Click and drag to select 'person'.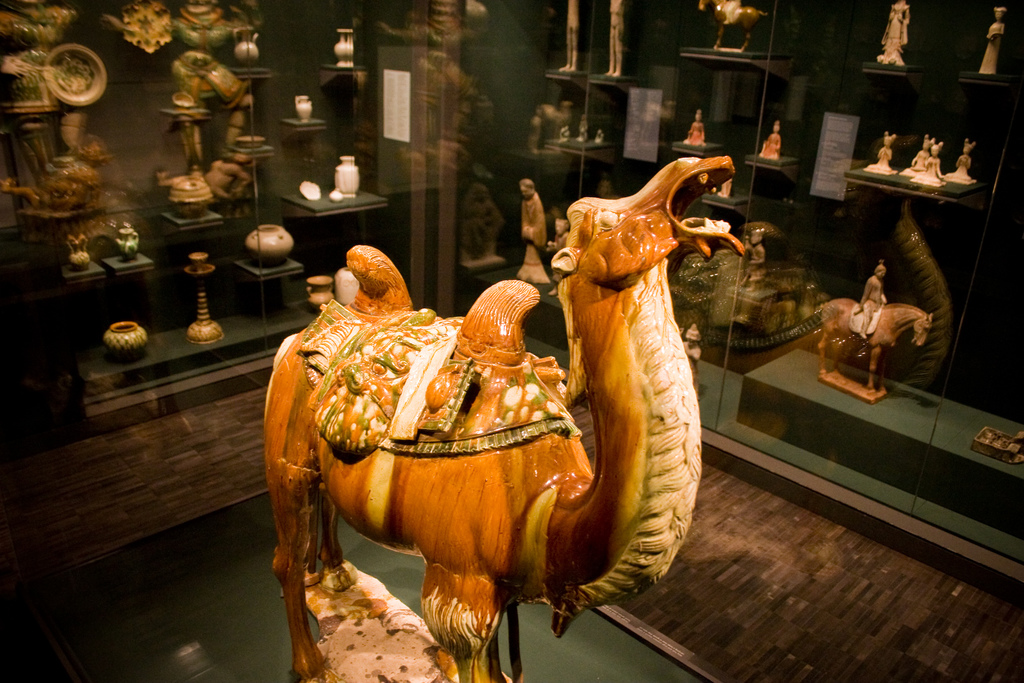
Selection: 854,256,890,343.
